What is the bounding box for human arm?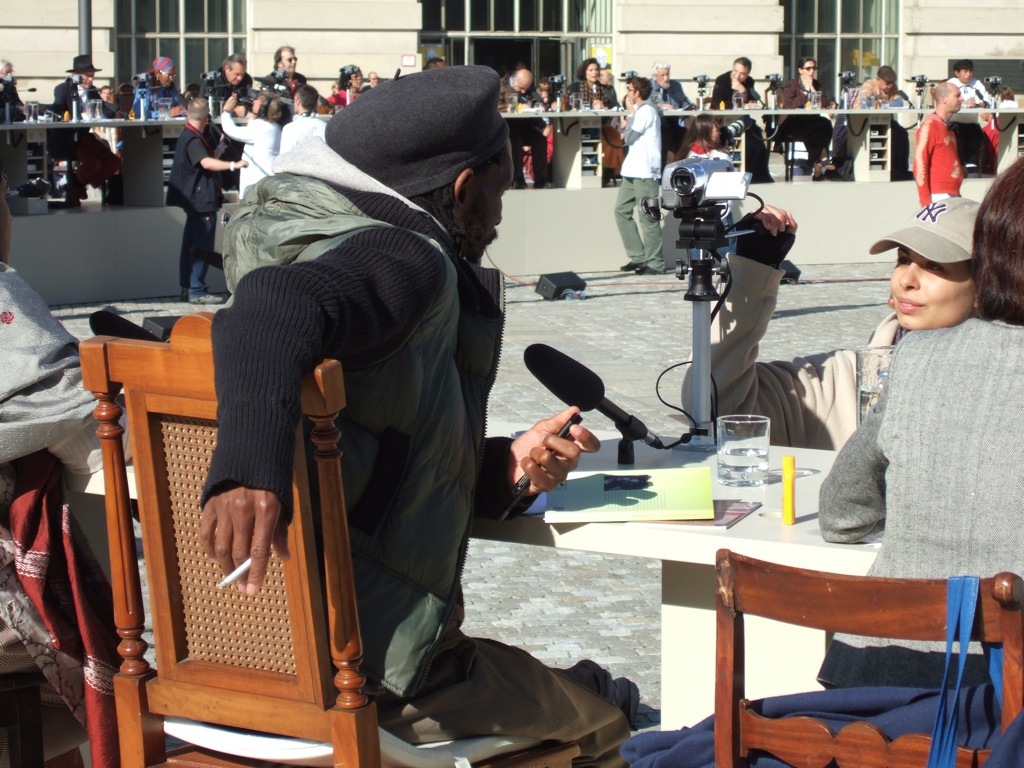
[909, 117, 932, 207].
